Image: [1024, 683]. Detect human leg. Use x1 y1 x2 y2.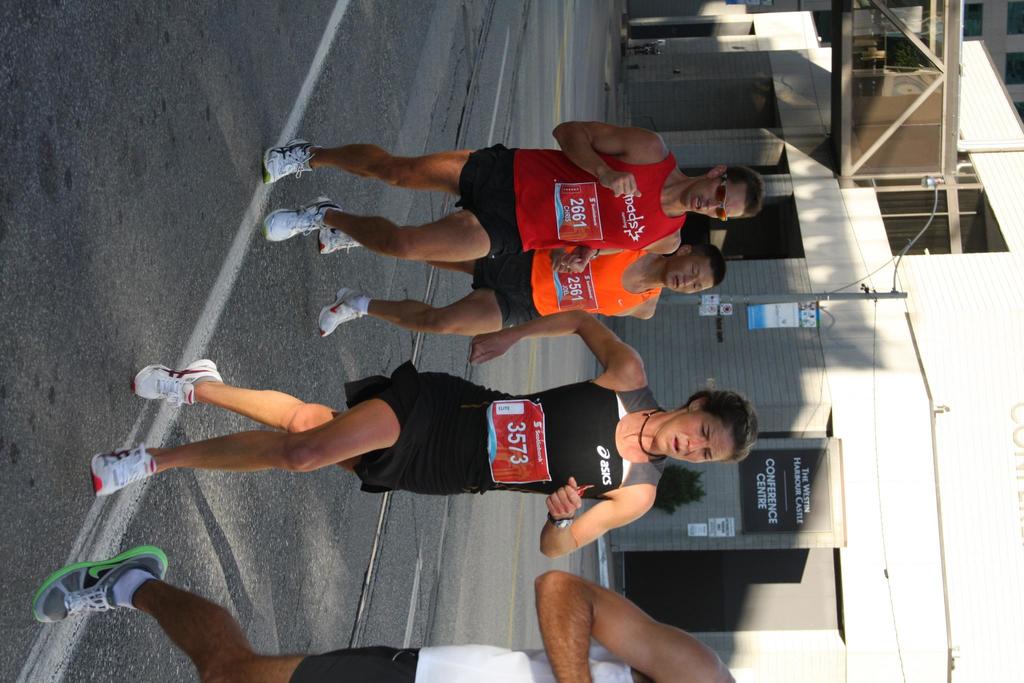
31 546 475 682.
